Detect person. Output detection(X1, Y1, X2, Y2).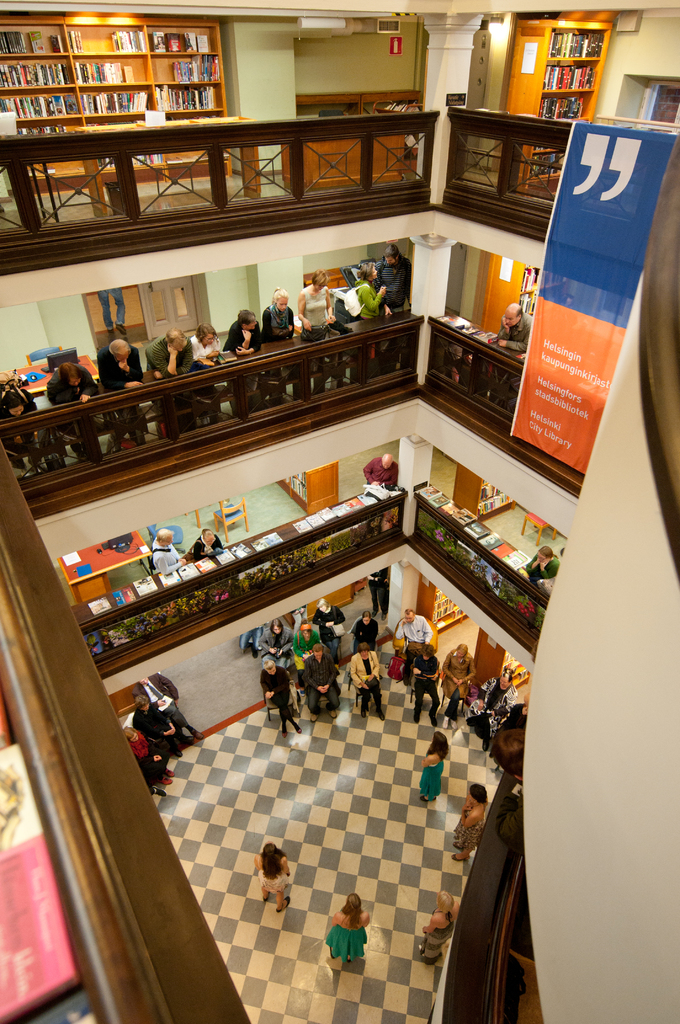
detection(147, 526, 188, 575).
